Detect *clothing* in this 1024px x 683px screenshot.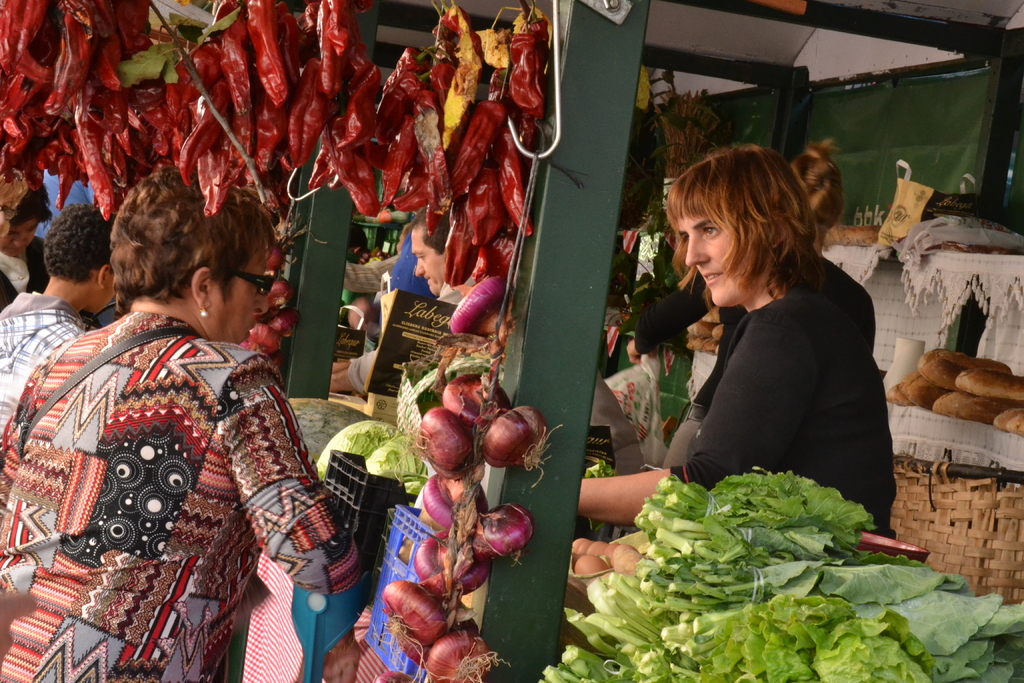
Detection: [x1=627, y1=246, x2=876, y2=470].
